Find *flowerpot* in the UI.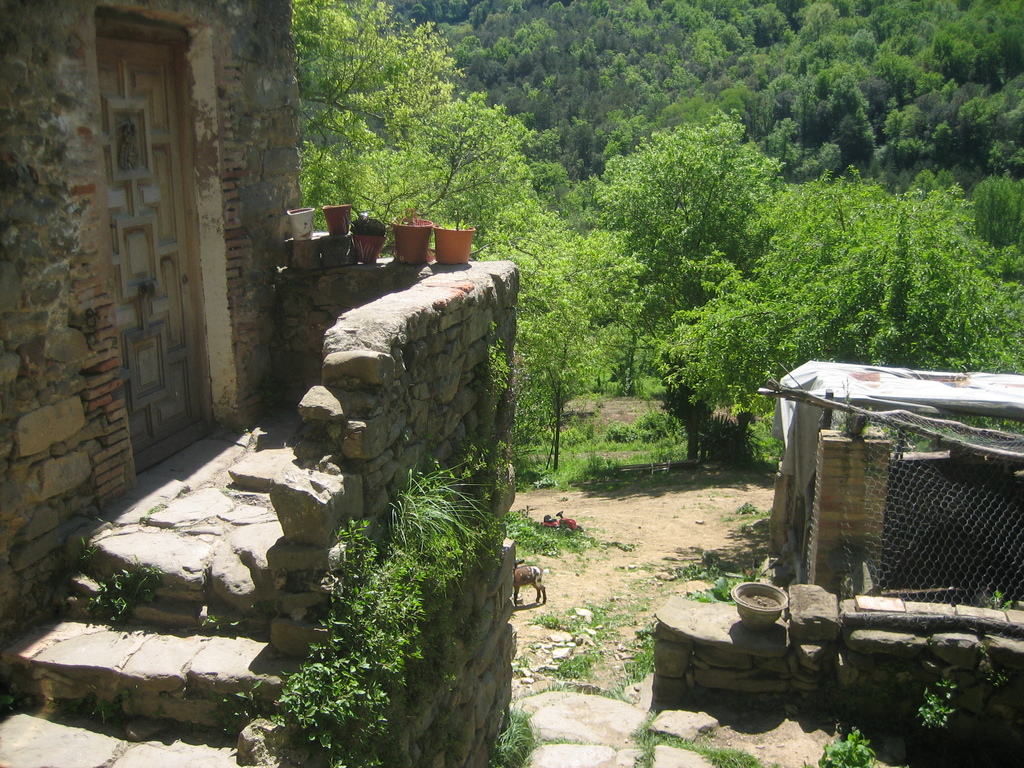
UI element at <box>289,205,316,240</box>.
